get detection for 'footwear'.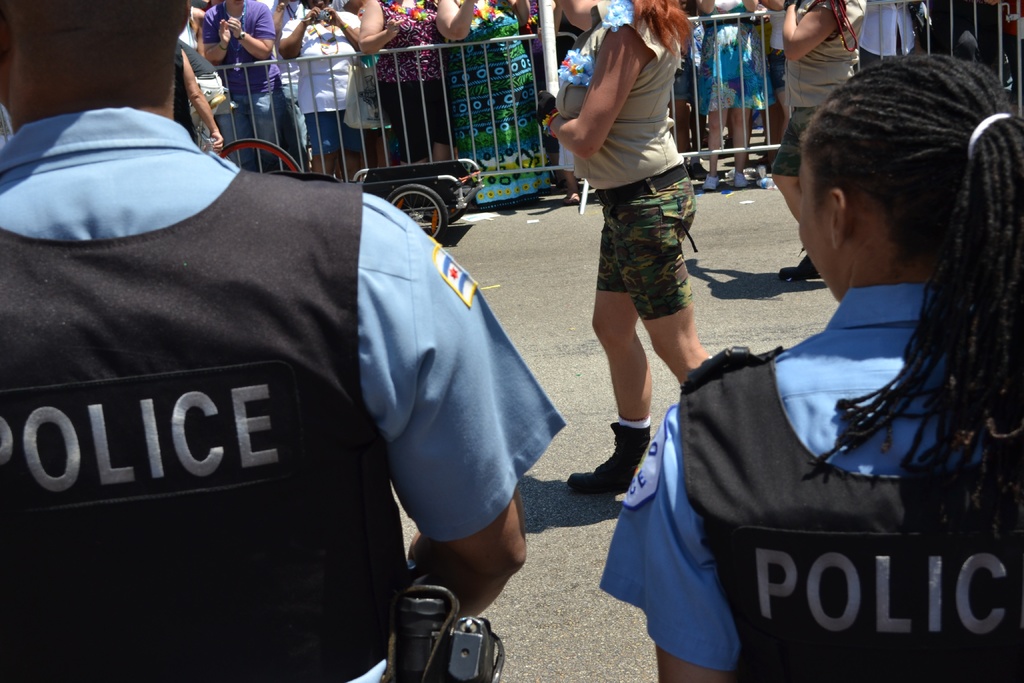
Detection: pyautogui.locateOnScreen(728, 172, 750, 192).
